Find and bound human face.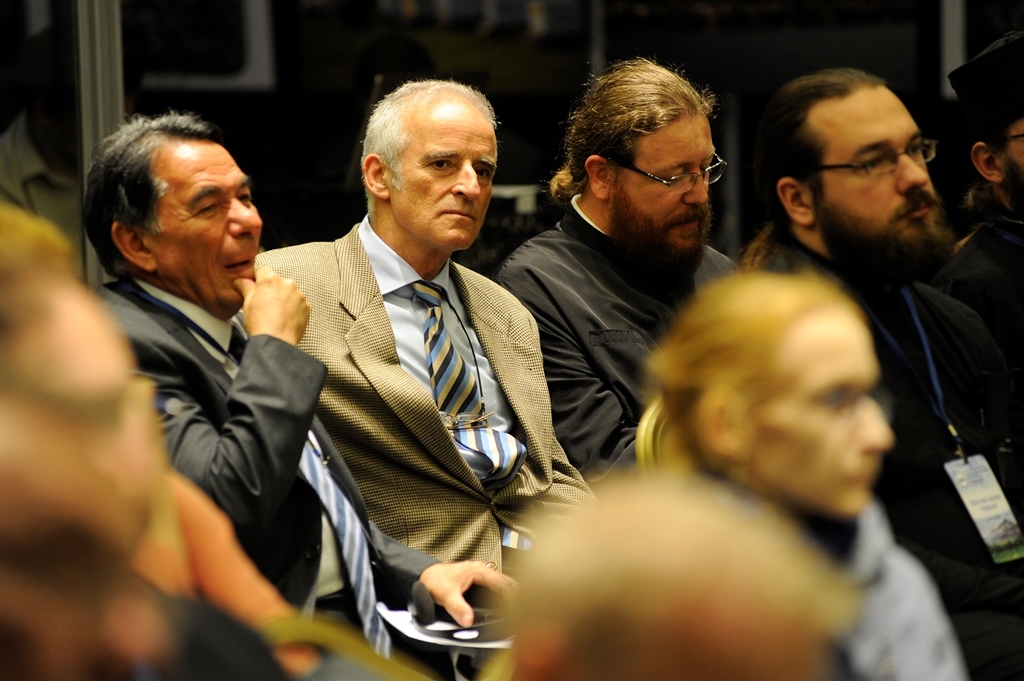
Bound: BBox(999, 118, 1023, 177).
